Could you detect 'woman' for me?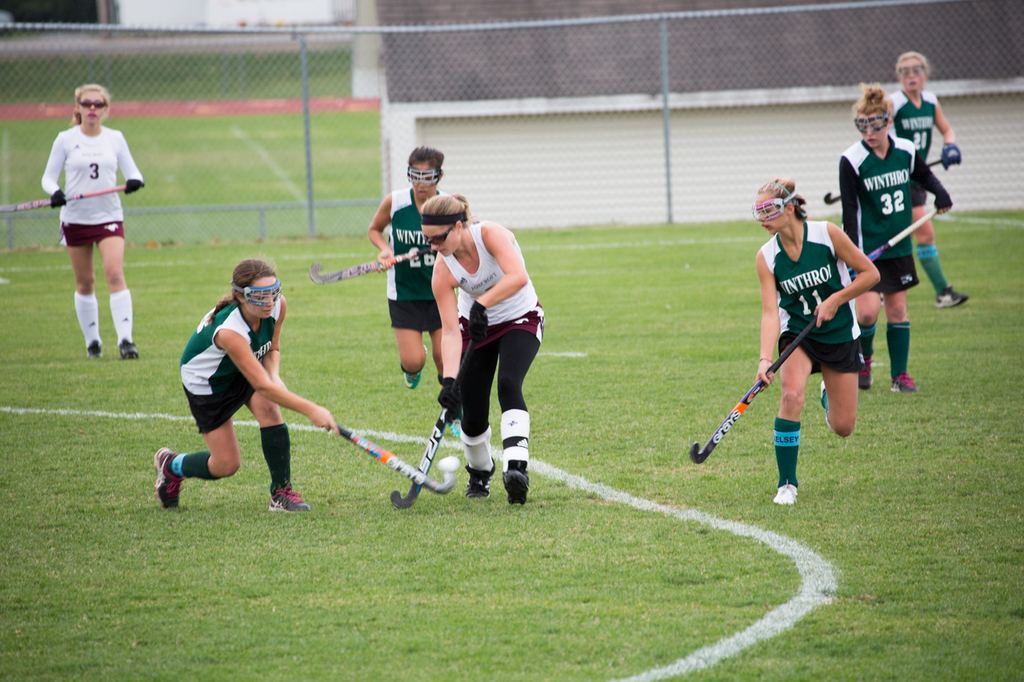
Detection result: {"x1": 887, "y1": 48, "x2": 974, "y2": 314}.
